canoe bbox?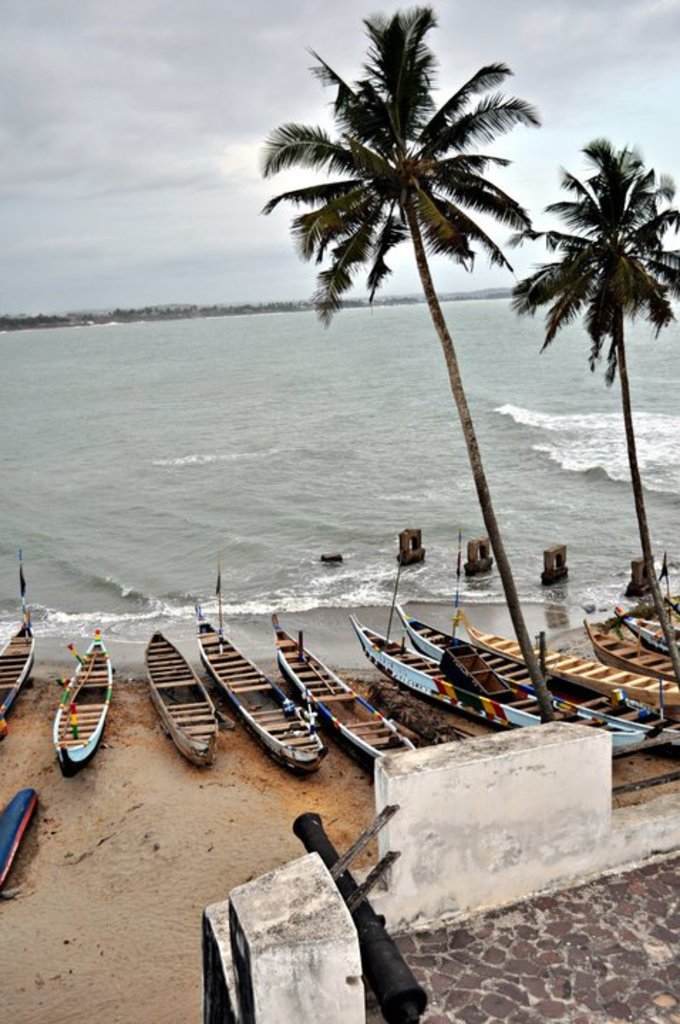
bbox=(267, 619, 417, 759)
